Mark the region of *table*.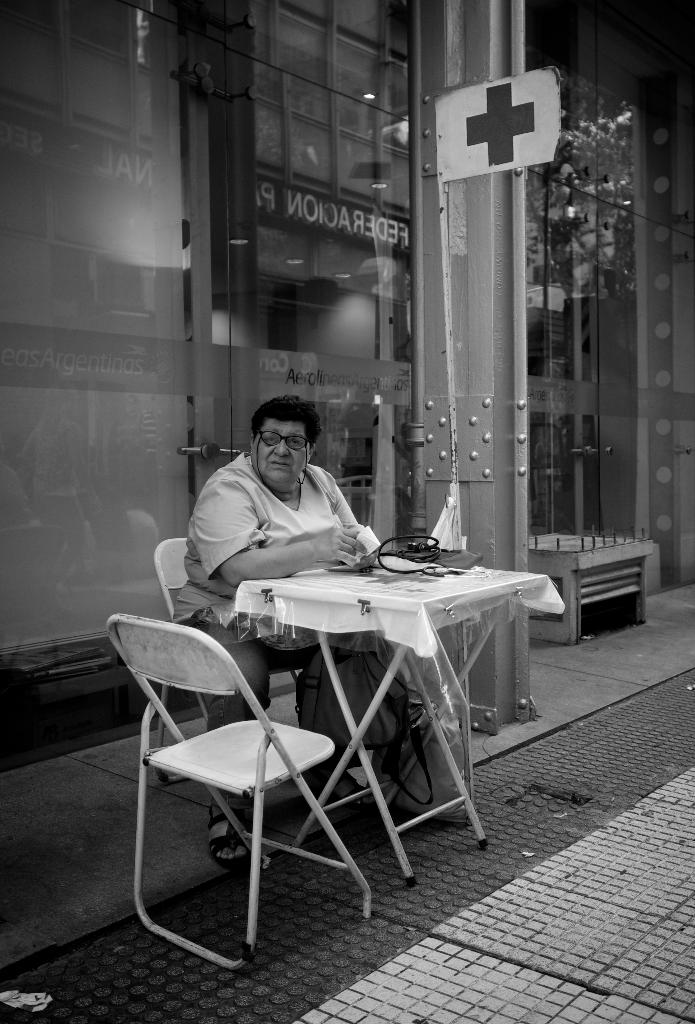
Region: bbox=(240, 541, 553, 889).
